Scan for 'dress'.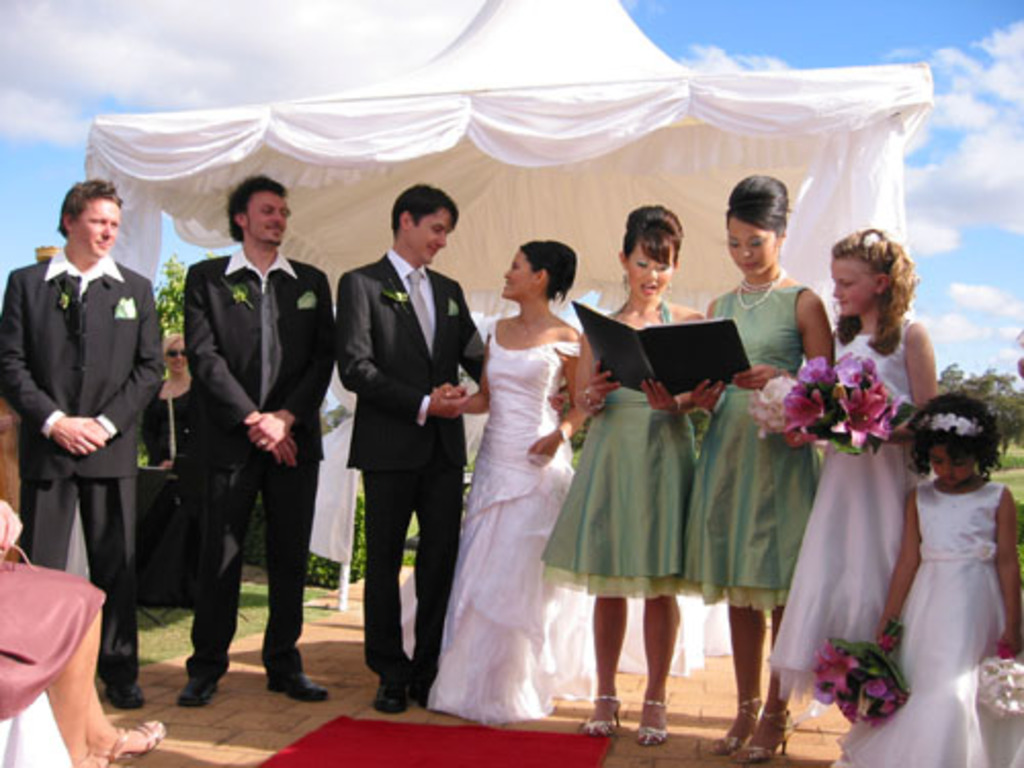
Scan result: pyautogui.locateOnScreen(766, 313, 930, 711).
